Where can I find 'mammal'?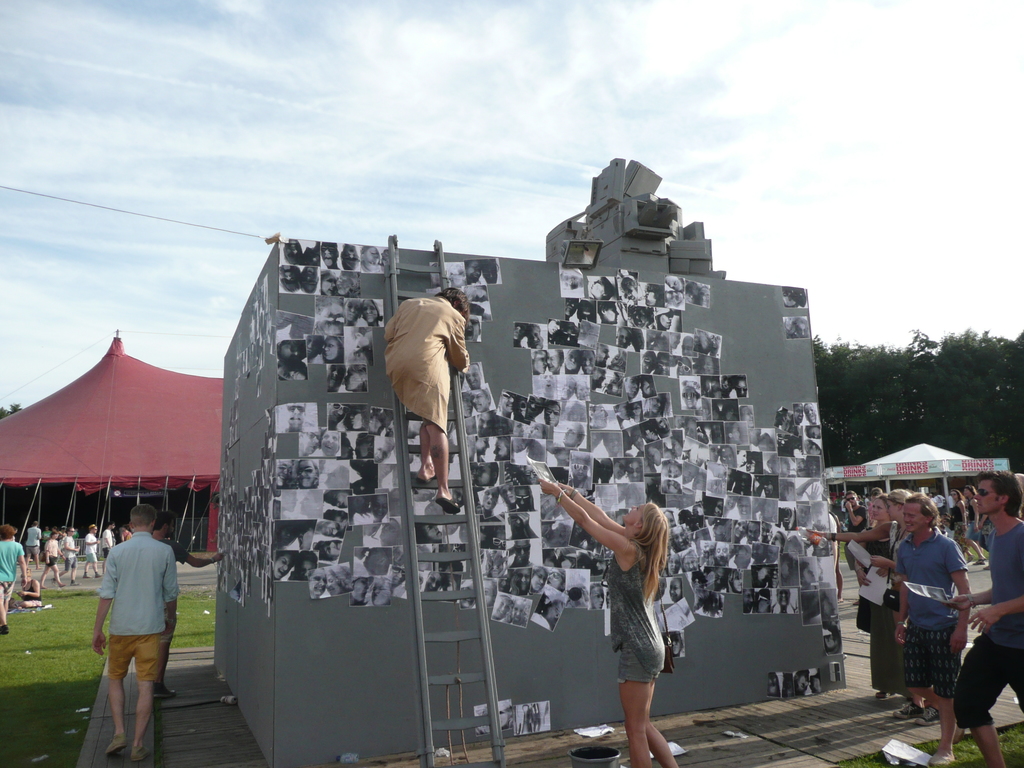
You can find it at left=0, top=520, right=28, bottom=634.
